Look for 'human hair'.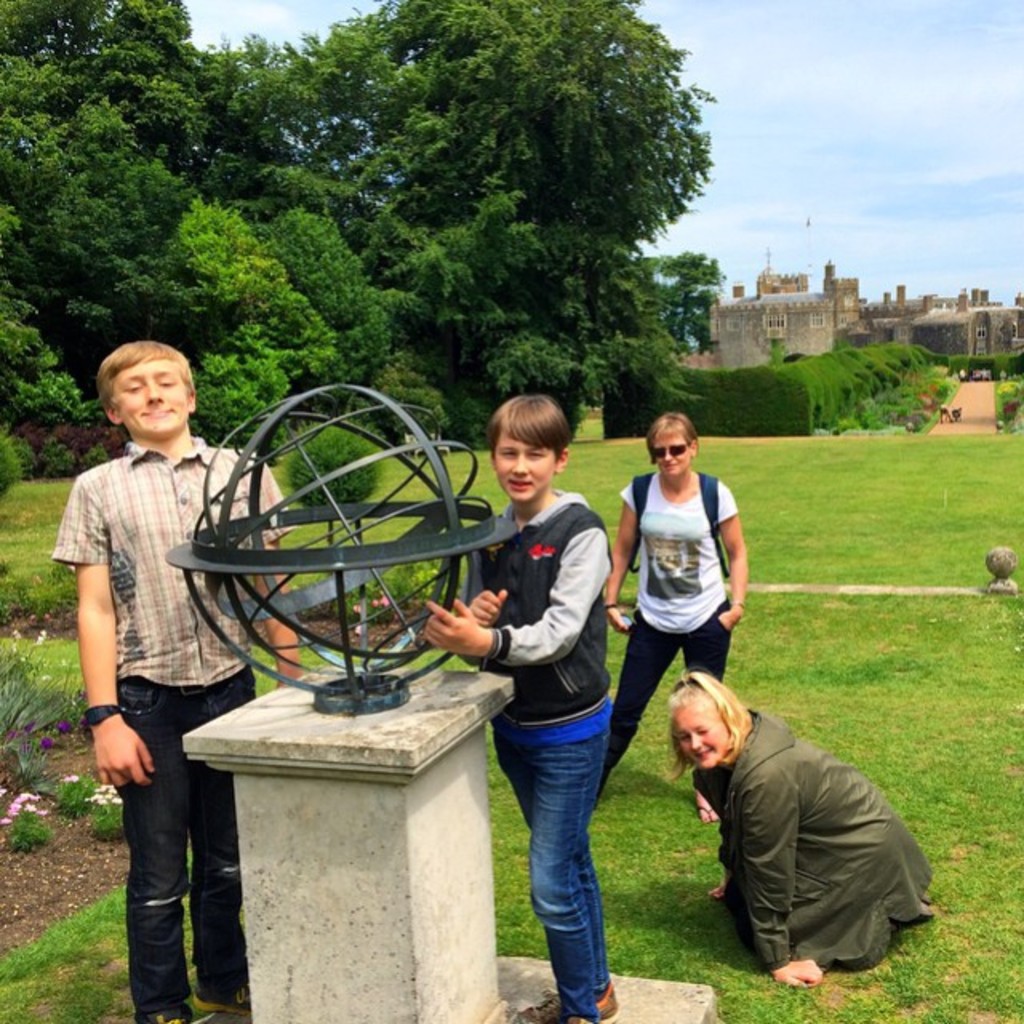
Found: bbox=(670, 664, 750, 786).
